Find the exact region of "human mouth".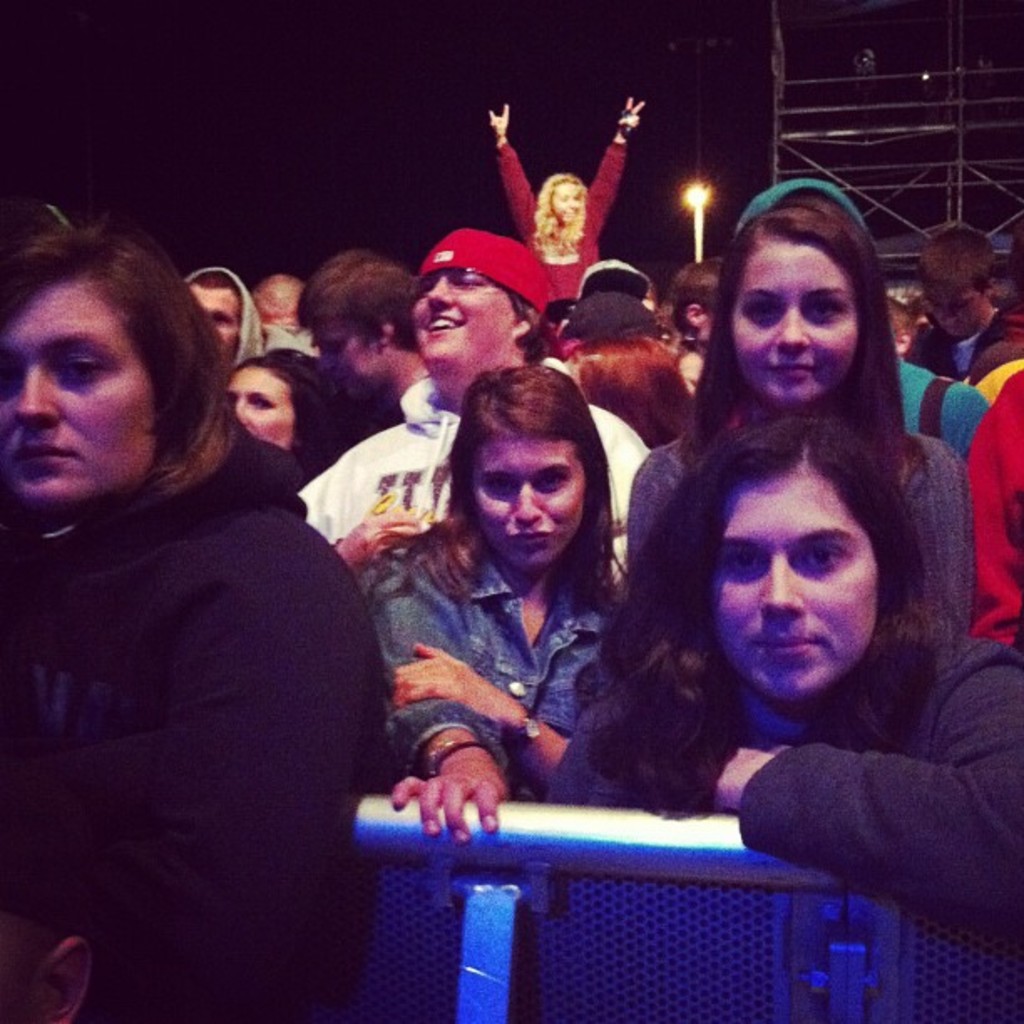
Exact region: Rect(10, 433, 75, 475).
